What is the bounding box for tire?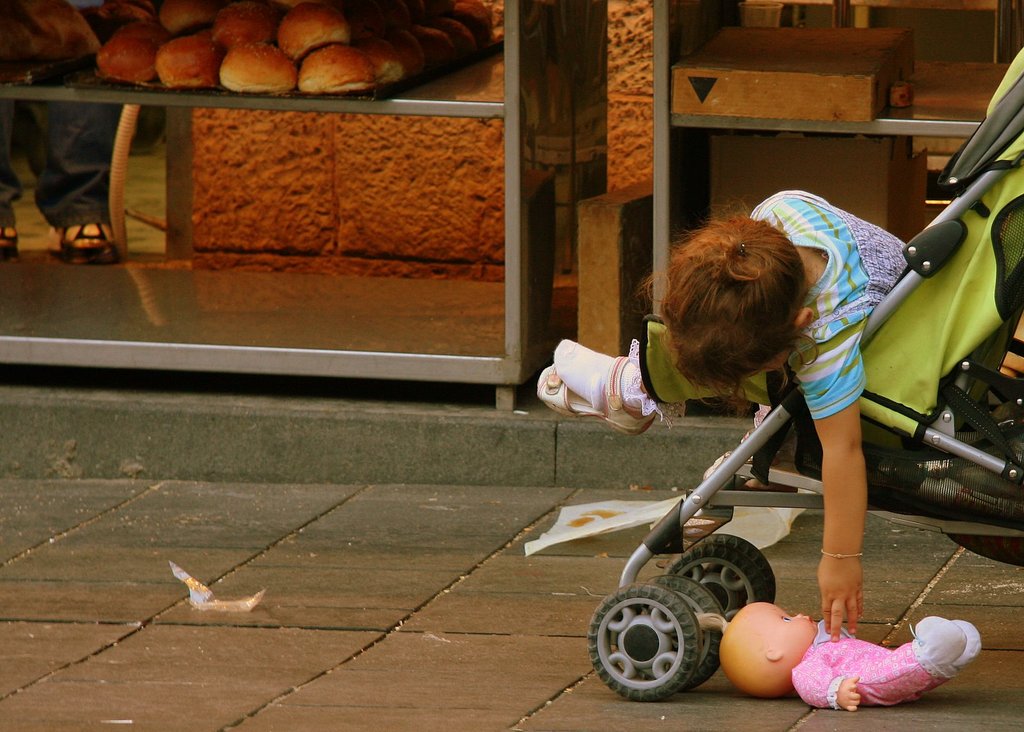
(643,578,738,694).
